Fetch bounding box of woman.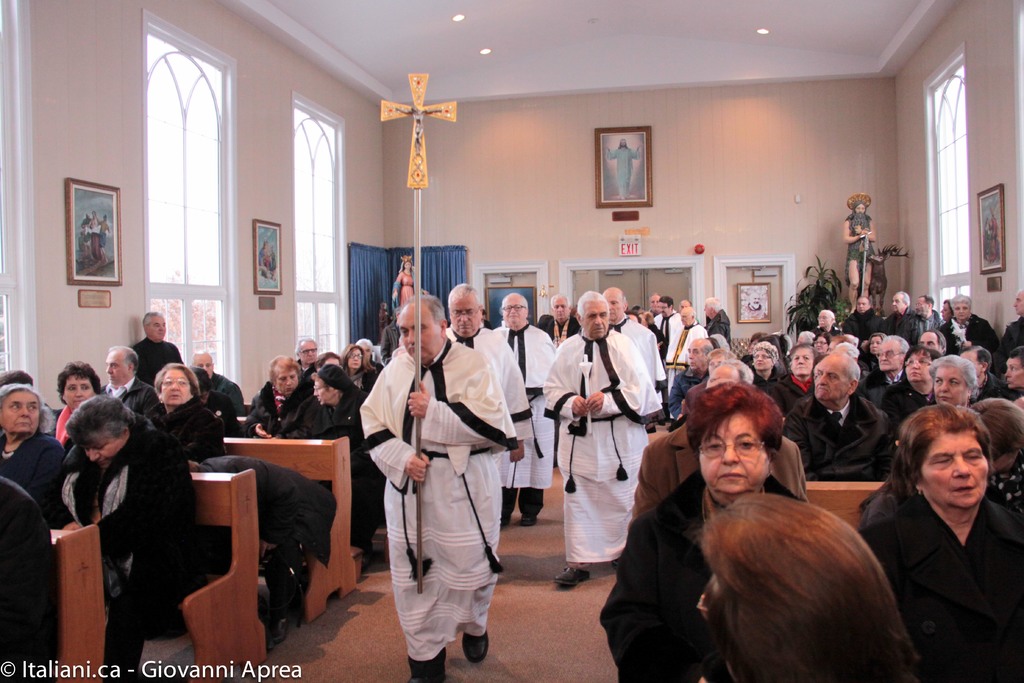
Bbox: Rect(883, 340, 943, 436).
